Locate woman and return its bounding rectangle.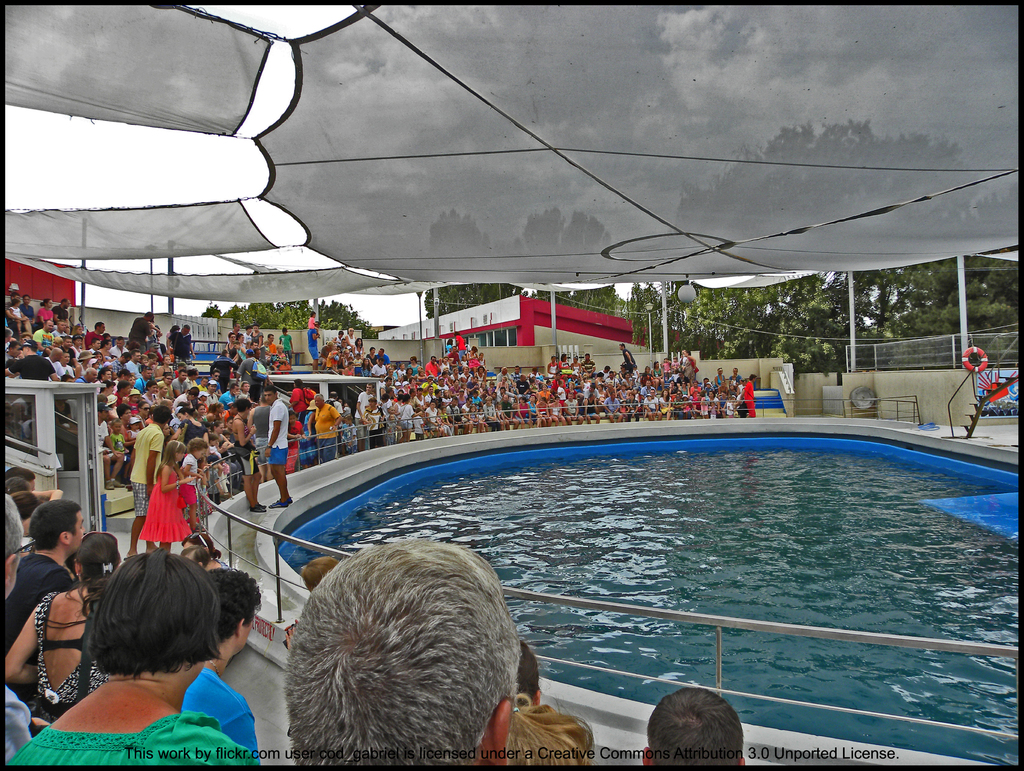
[left=572, top=356, right=580, bottom=375].
